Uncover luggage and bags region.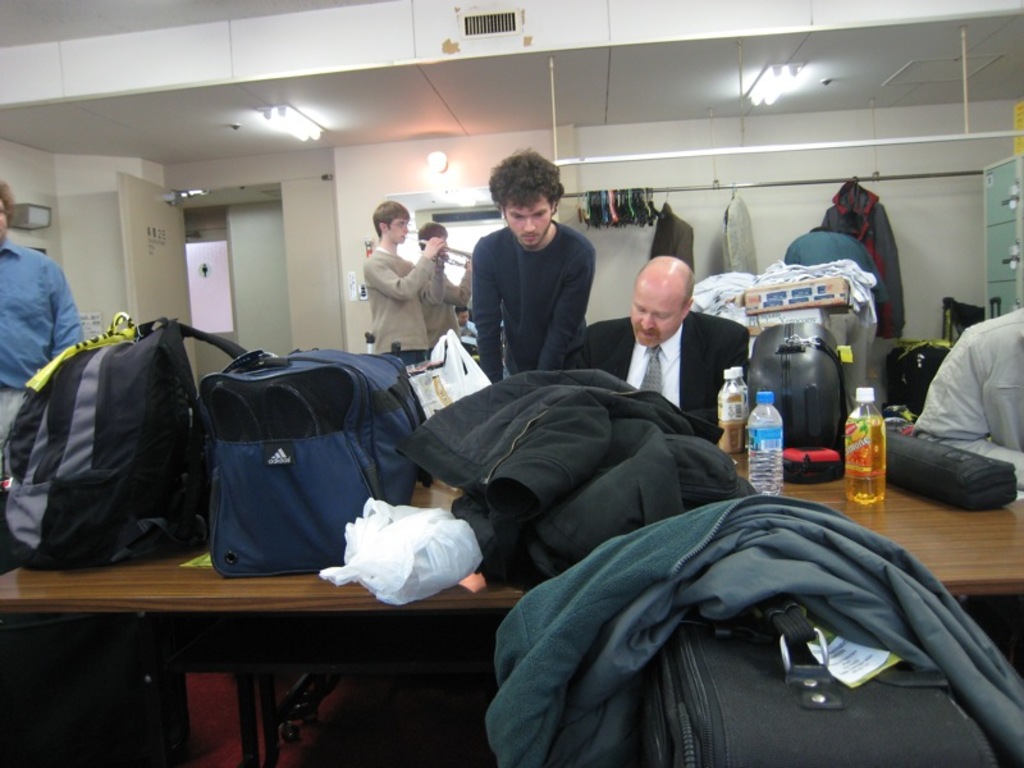
Uncovered: detection(618, 589, 1005, 767).
